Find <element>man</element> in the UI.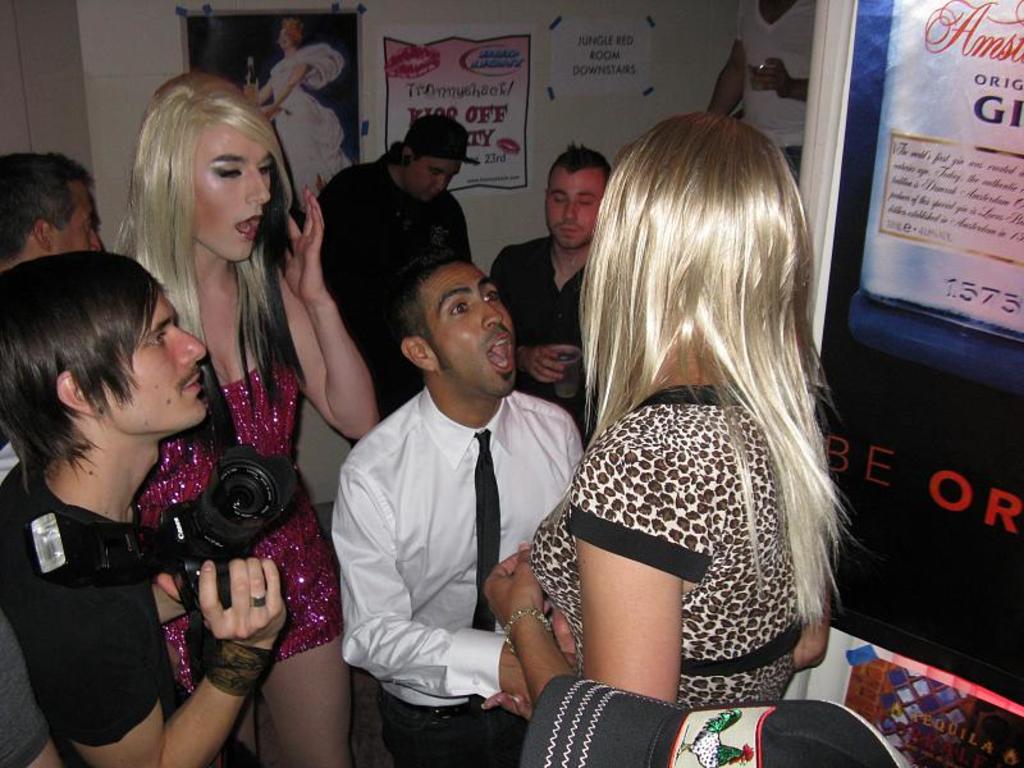
UI element at [311,113,472,454].
